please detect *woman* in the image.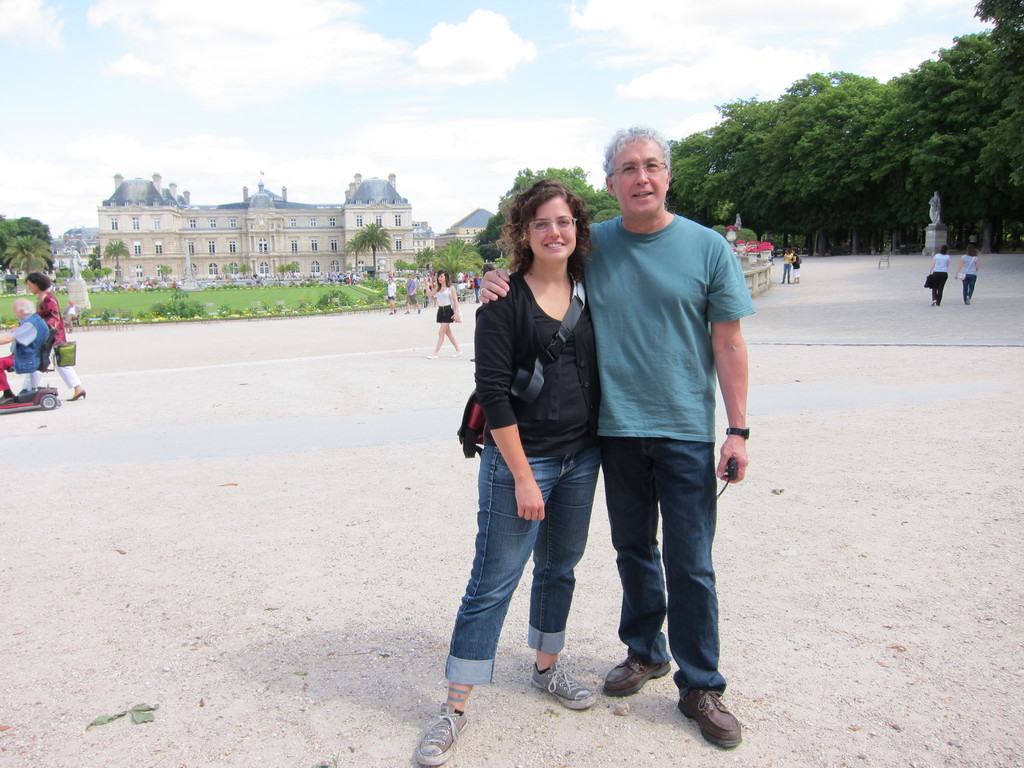
<region>444, 168, 612, 719</region>.
